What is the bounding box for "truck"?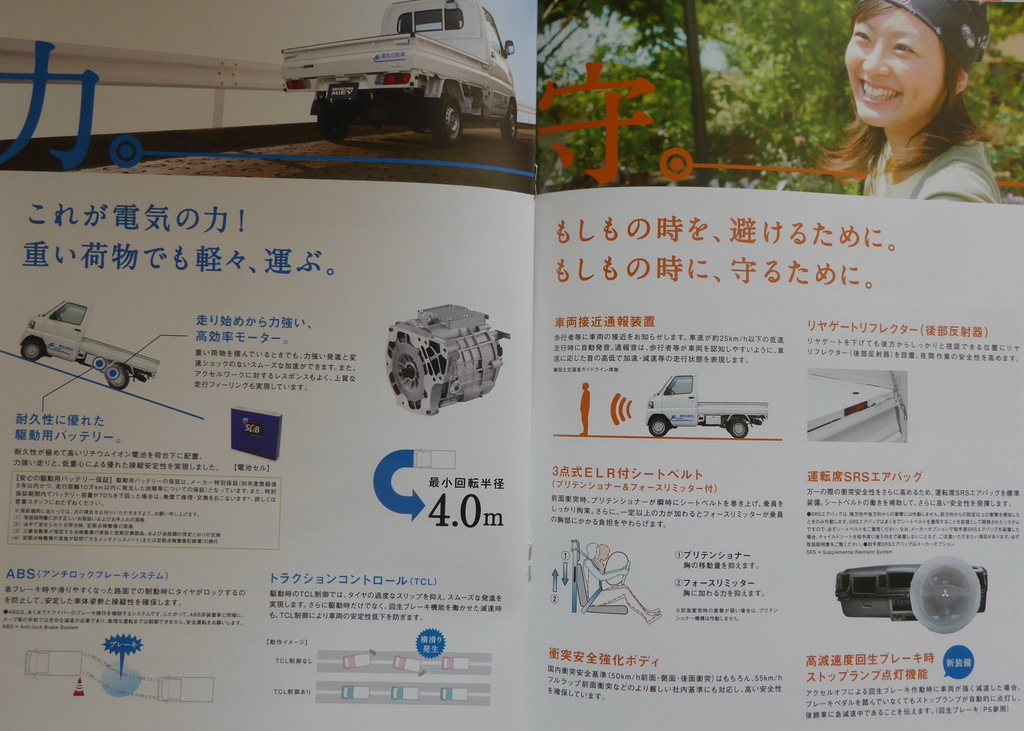
{"left": 240, "top": 12, "right": 531, "bottom": 146}.
